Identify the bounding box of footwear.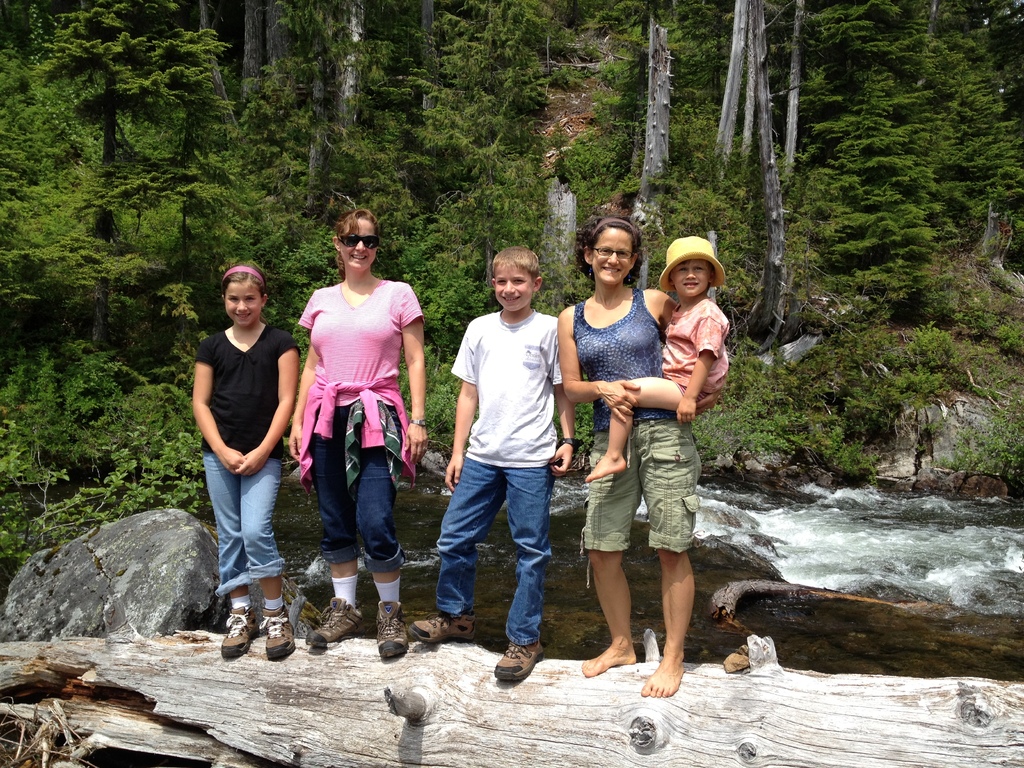
bbox(376, 601, 407, 658).
